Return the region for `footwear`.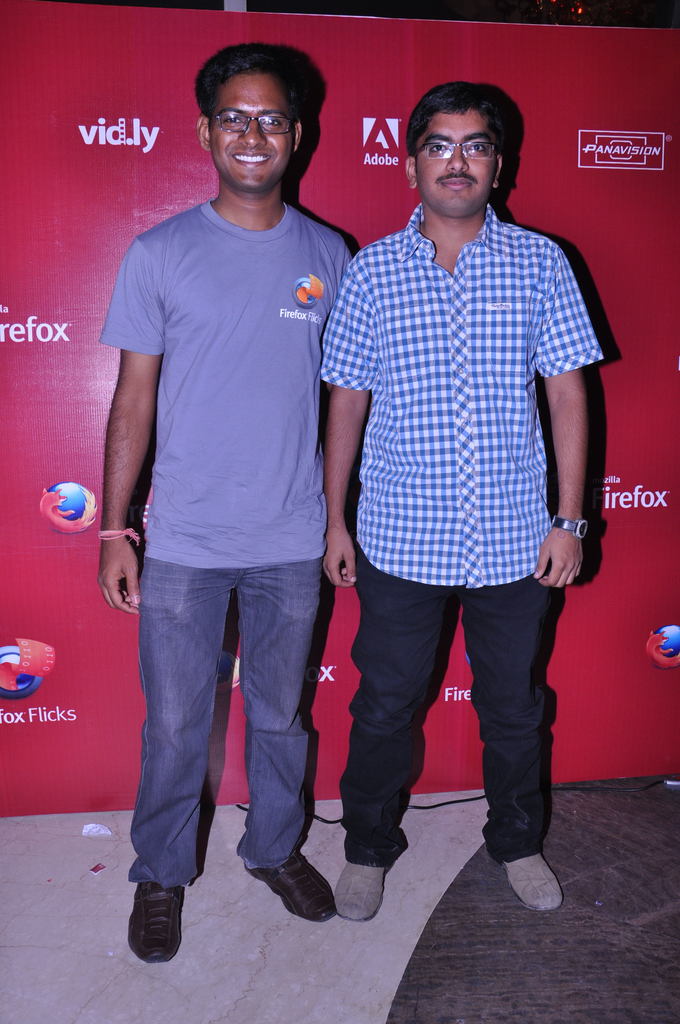
pyautogui.locateOnScreen(125, 879, 184, 961).
